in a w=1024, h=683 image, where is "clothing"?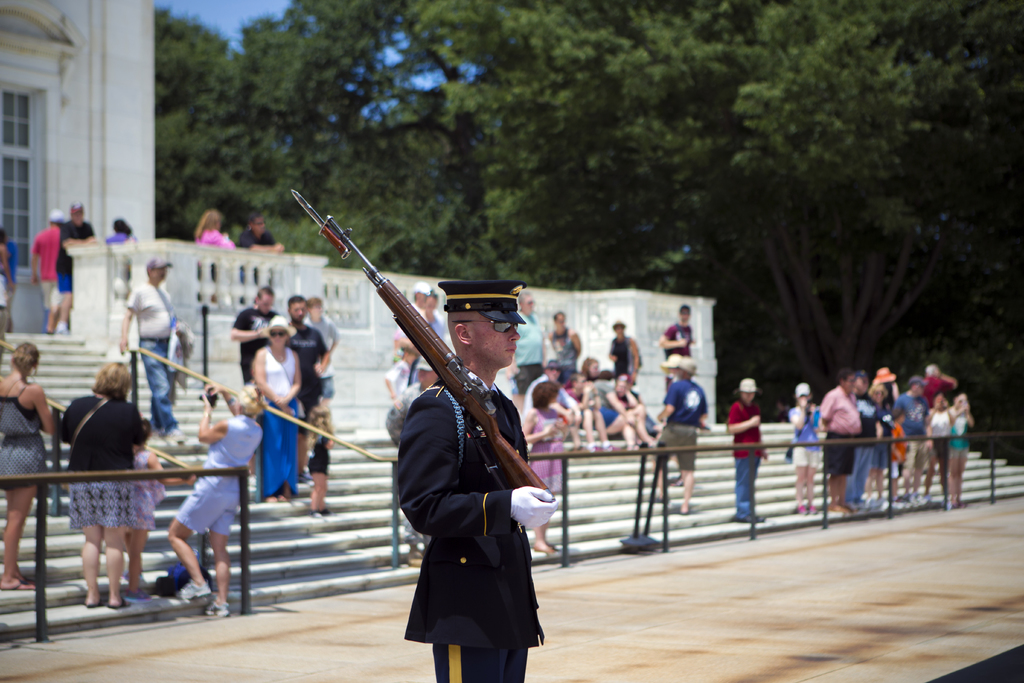
select_region(0, 383, 37, 488).
